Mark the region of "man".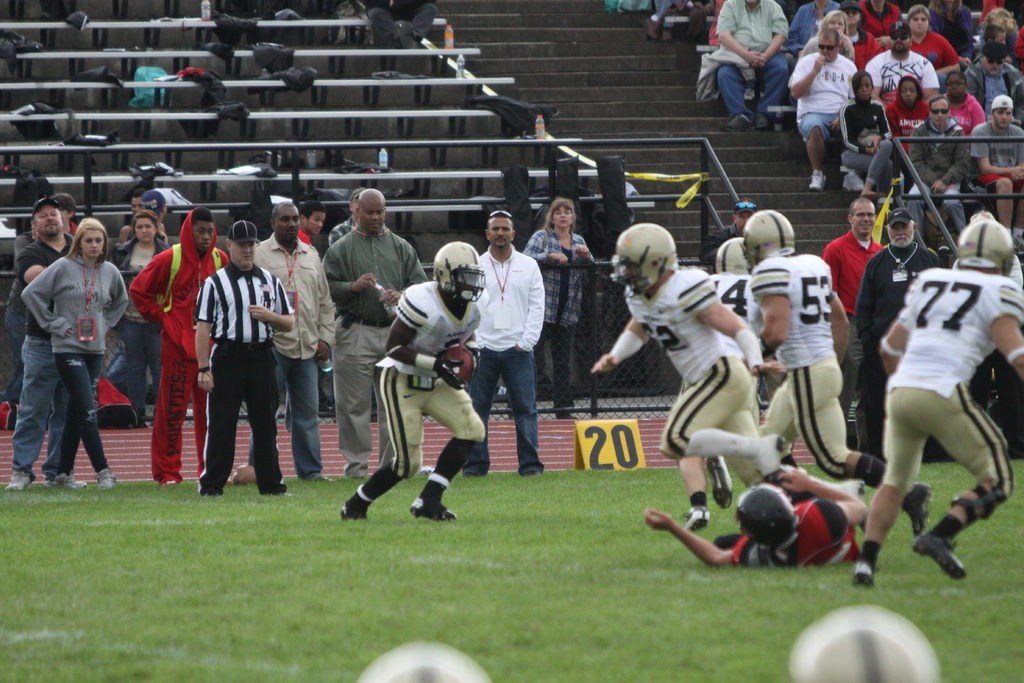
Region: [left=323, top=188, right=365, bottom=410].
